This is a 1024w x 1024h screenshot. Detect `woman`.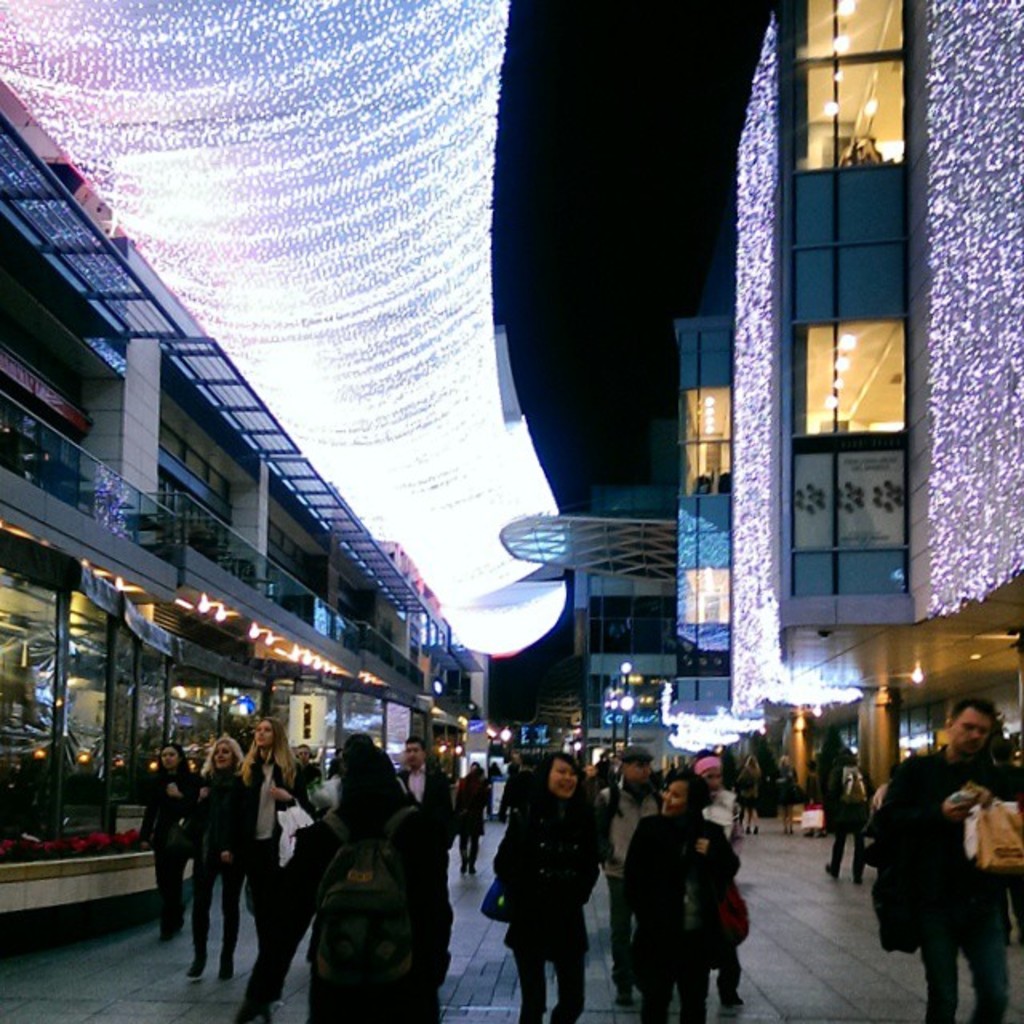
left=322, top=755, right=341, bottom=814.
